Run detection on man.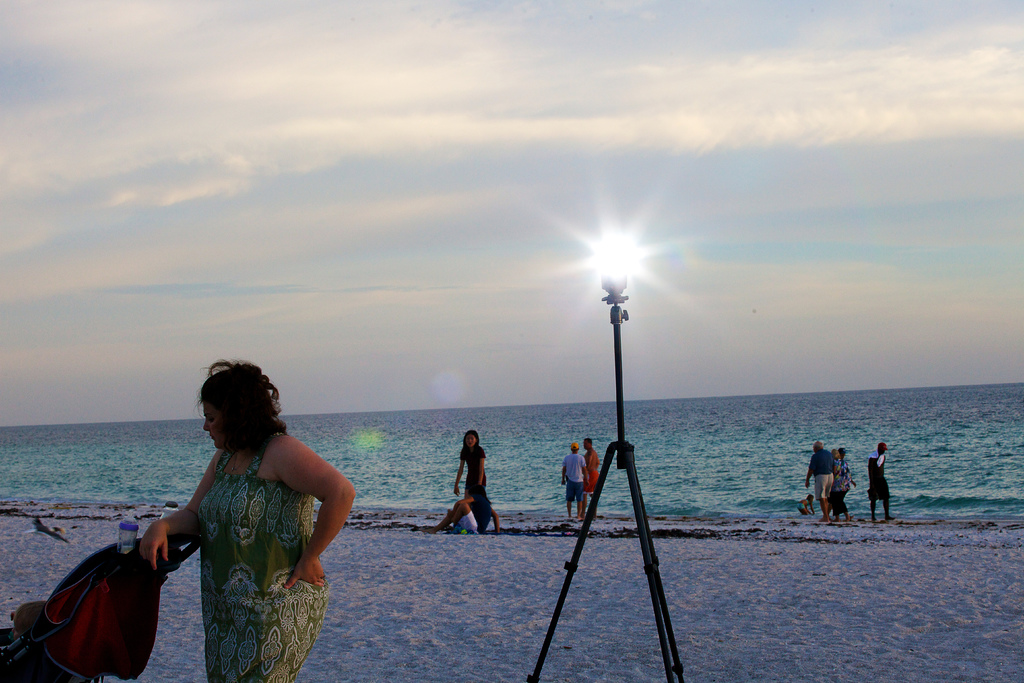
Result: <bbox>559, 442, 589, 524</bbox>.
